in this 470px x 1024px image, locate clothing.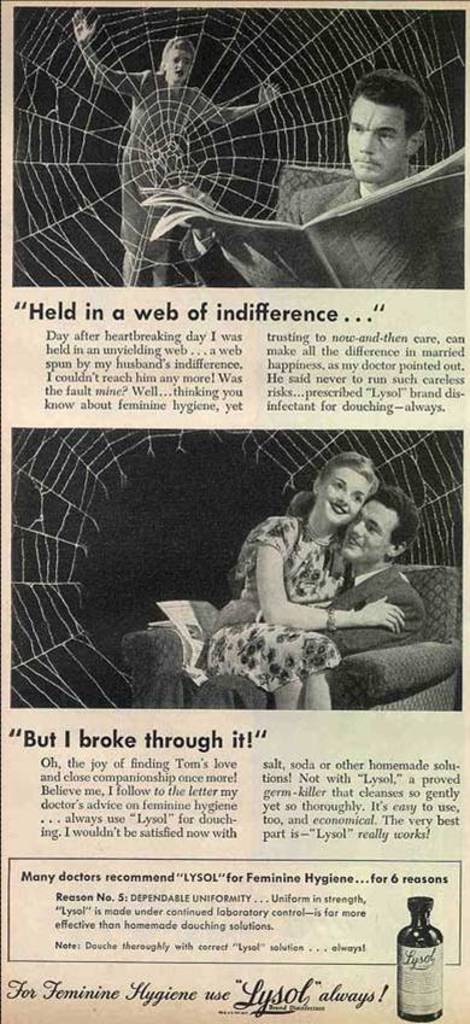
Bounding box: x1=282 y1=168 x2=423 y2=227.
